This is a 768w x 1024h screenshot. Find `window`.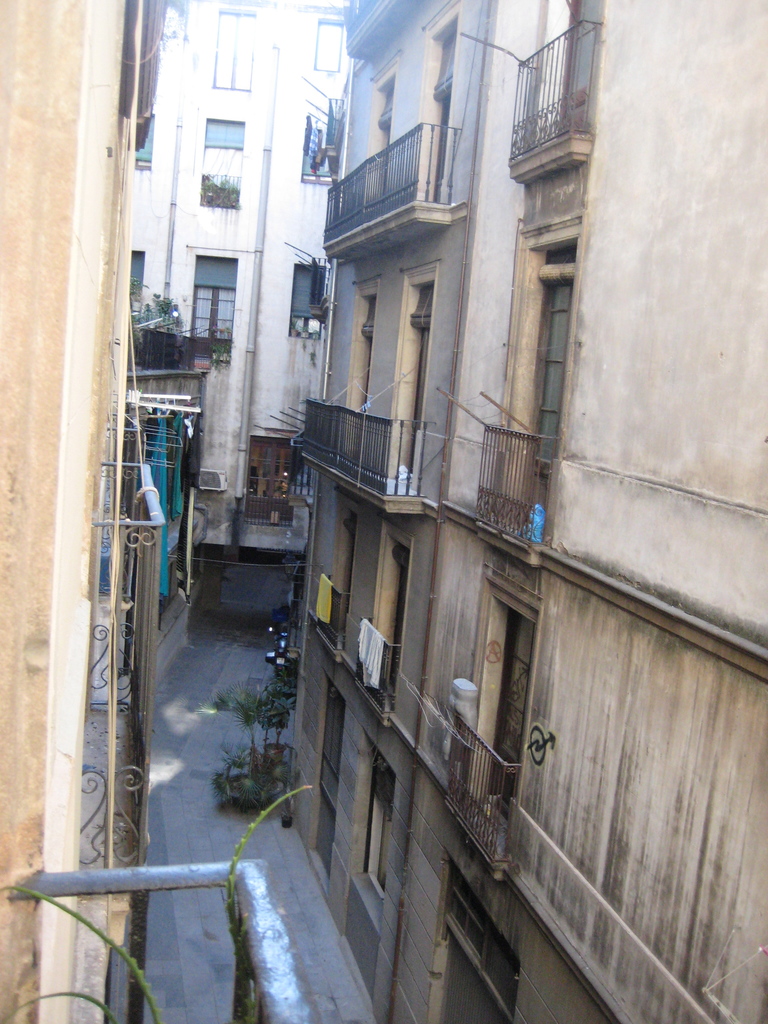
Bounding box: {"x1": 307, "y1": 122, "x2": 335, "y2": 188}.
